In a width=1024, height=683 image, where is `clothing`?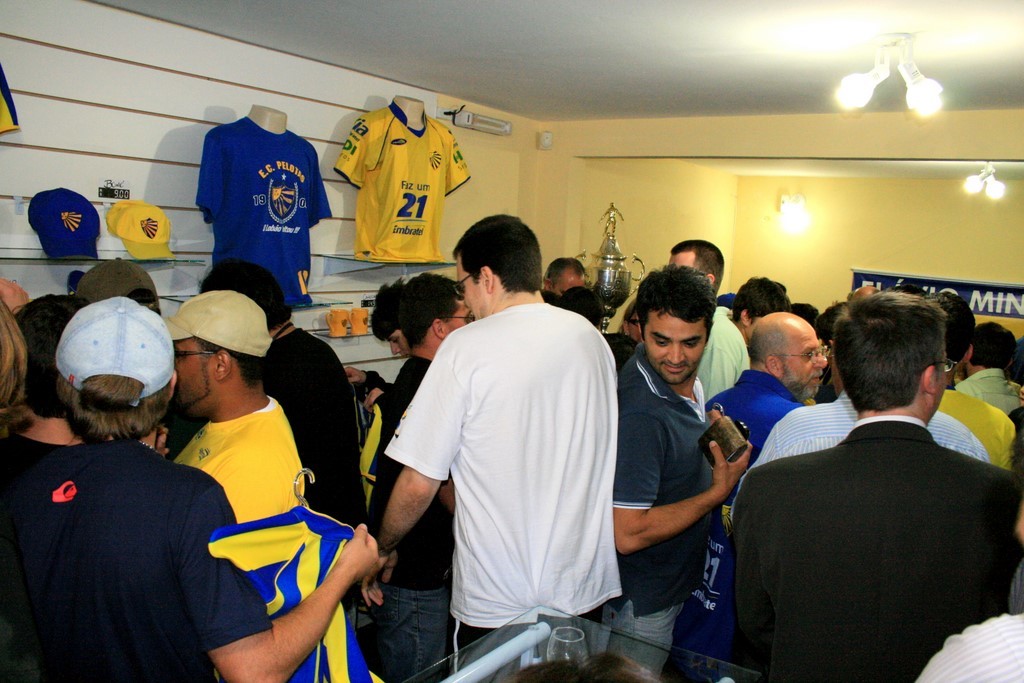
x1=966 y1=364 x2=1023 y2=417.
